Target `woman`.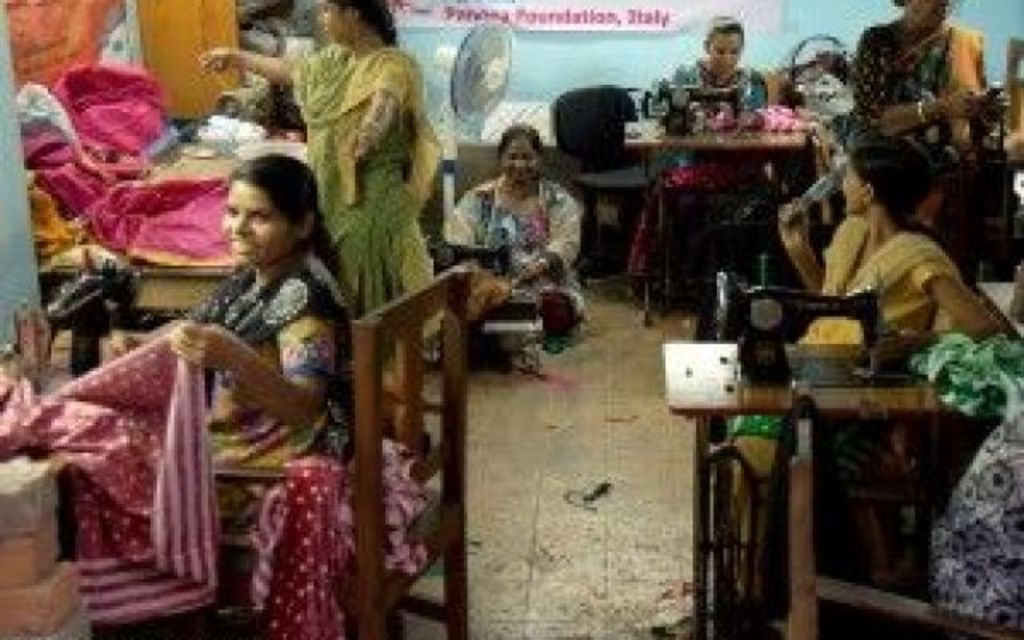
Target region: left=846, top=0, right=1014, bottom=216.
